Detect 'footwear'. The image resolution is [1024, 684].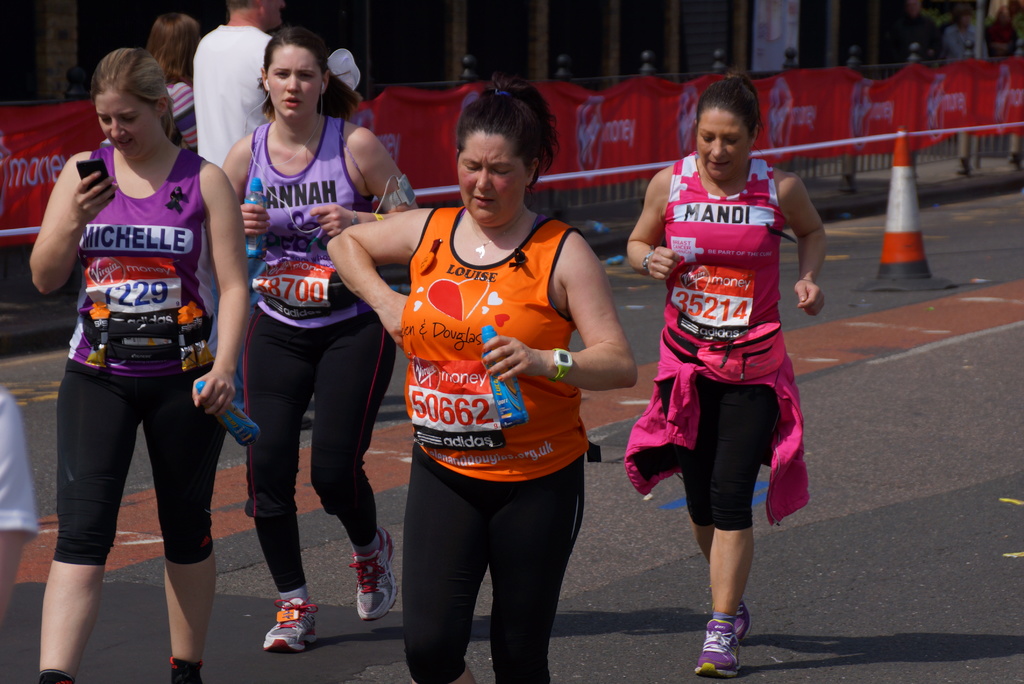
<region>730, 596, 747, 642</region>.
